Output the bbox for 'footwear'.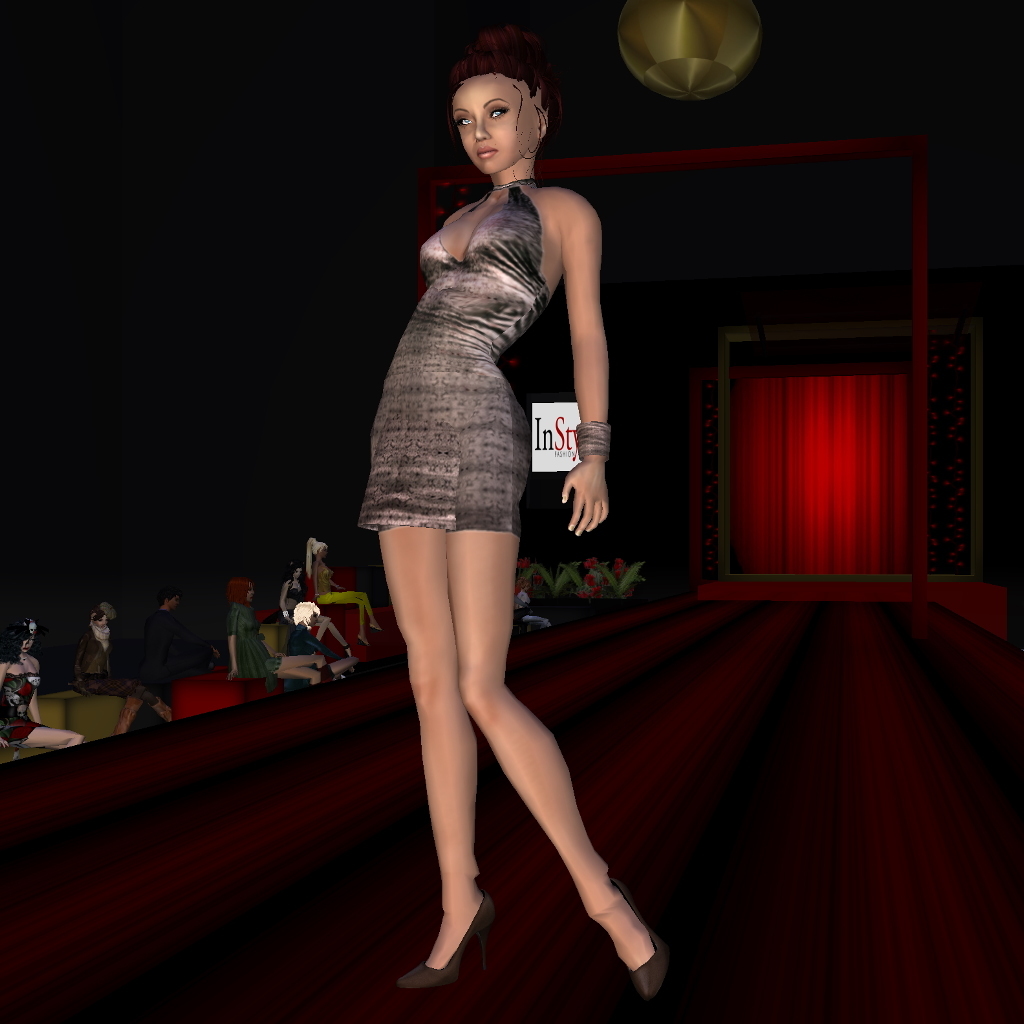
bbox=[152, 699, 173, 726].
